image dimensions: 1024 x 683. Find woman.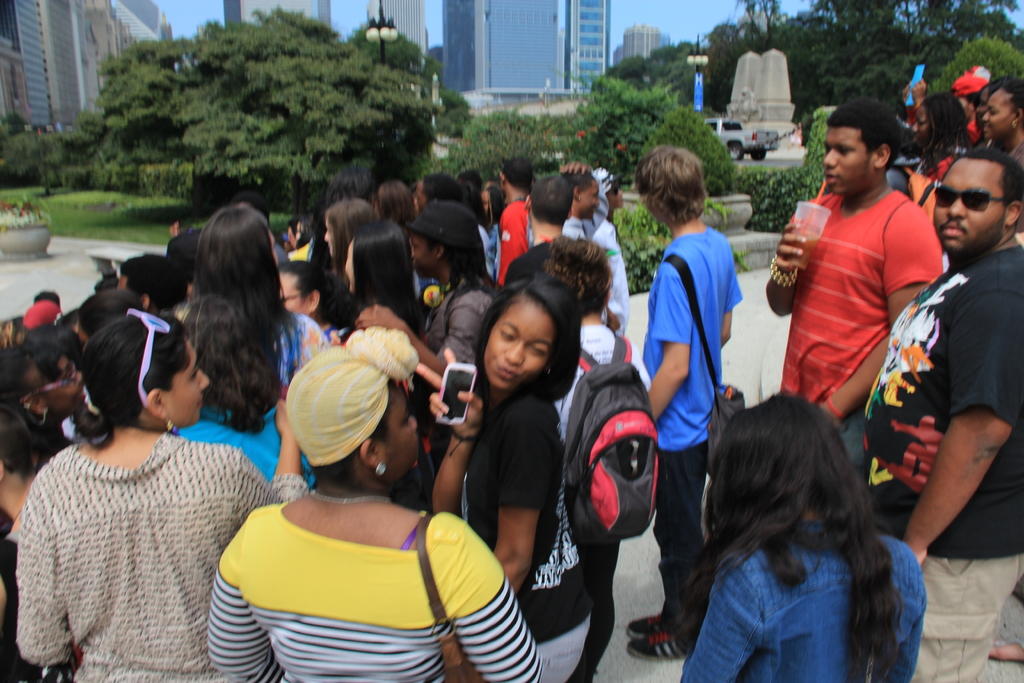
{"x1": 340, "y1": 226, "x2": 421, "y2": 331}.
